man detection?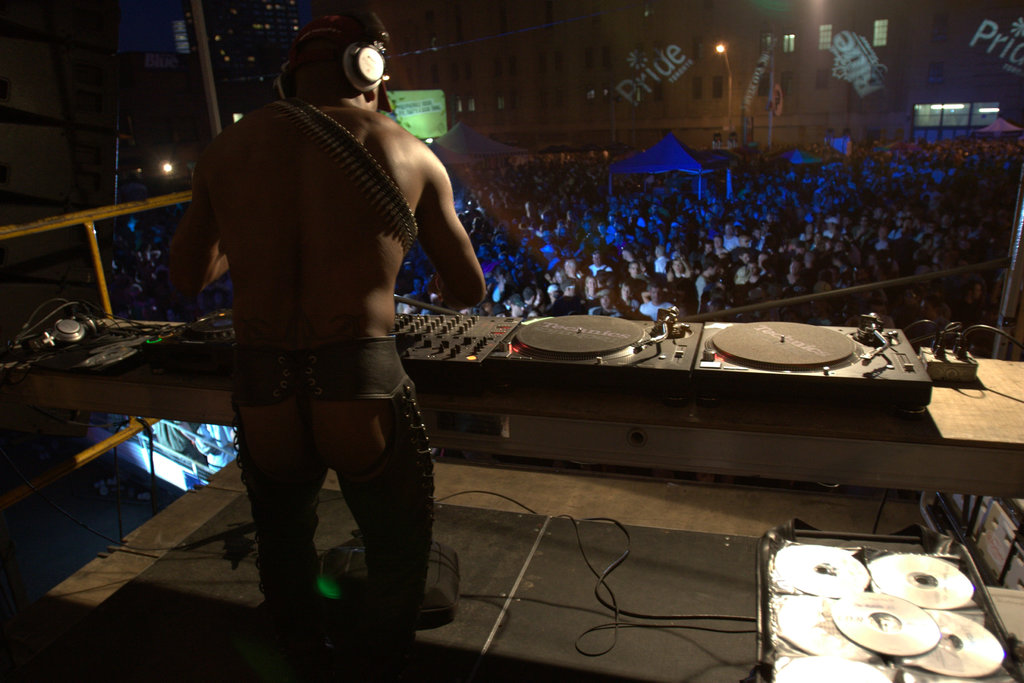
657 244 673 274
